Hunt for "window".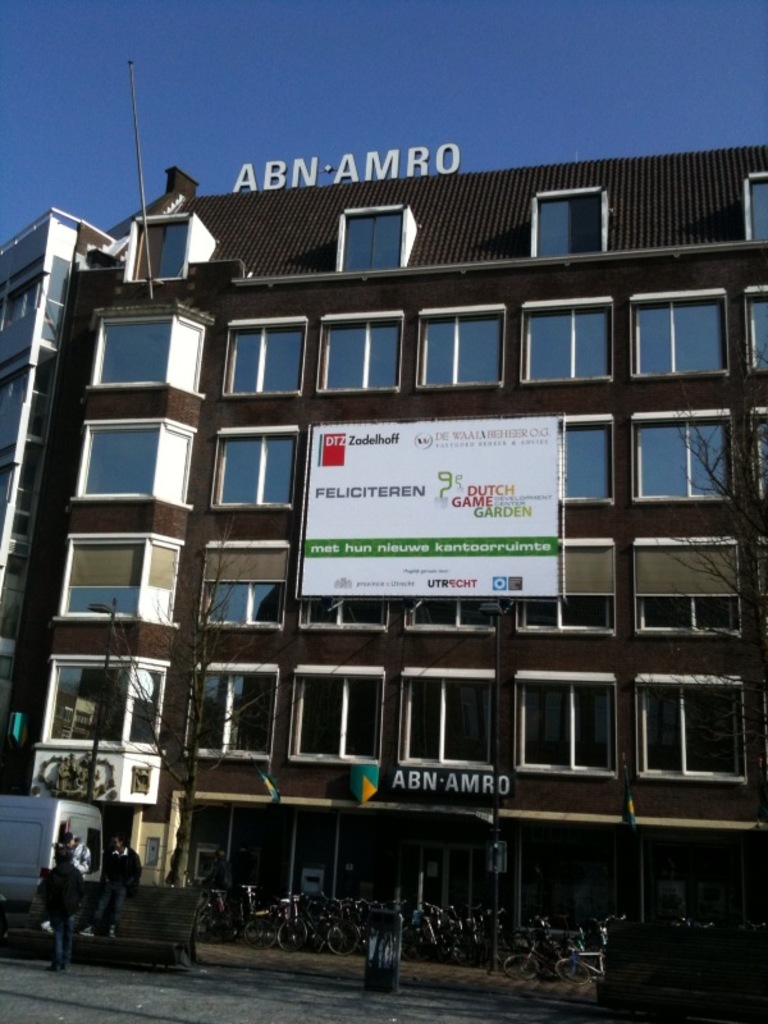
Hunted down at Rect(29, 646, 170, 749).
